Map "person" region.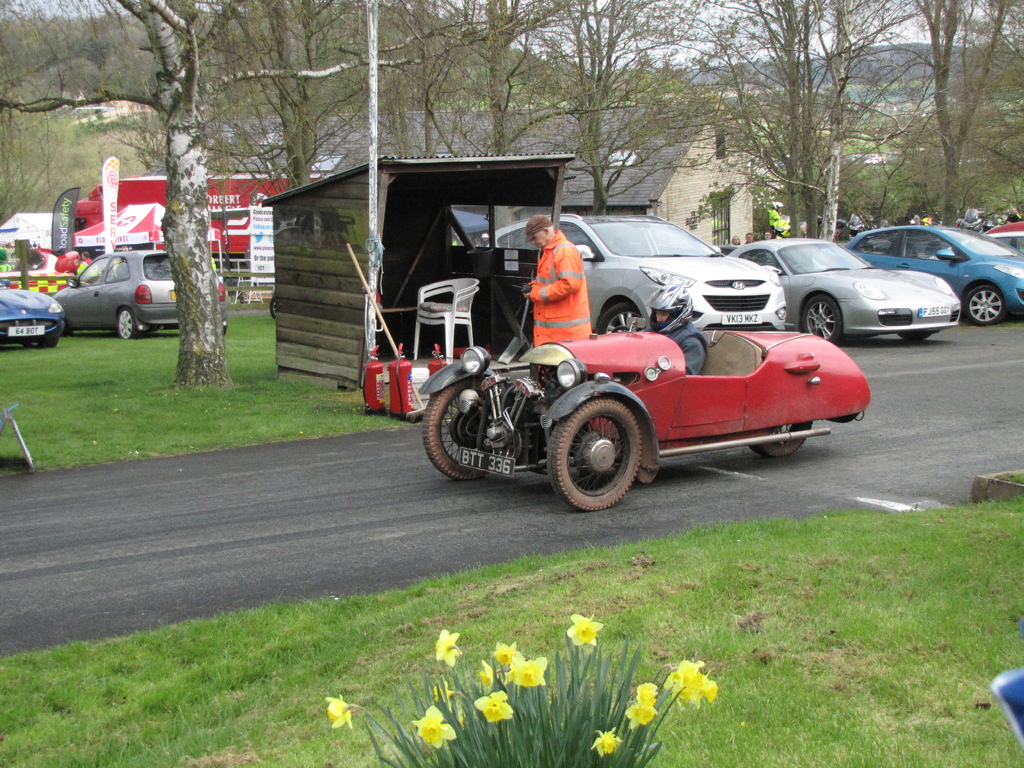
Mapped to (left=80, top=251, right=91, bottom=268).
